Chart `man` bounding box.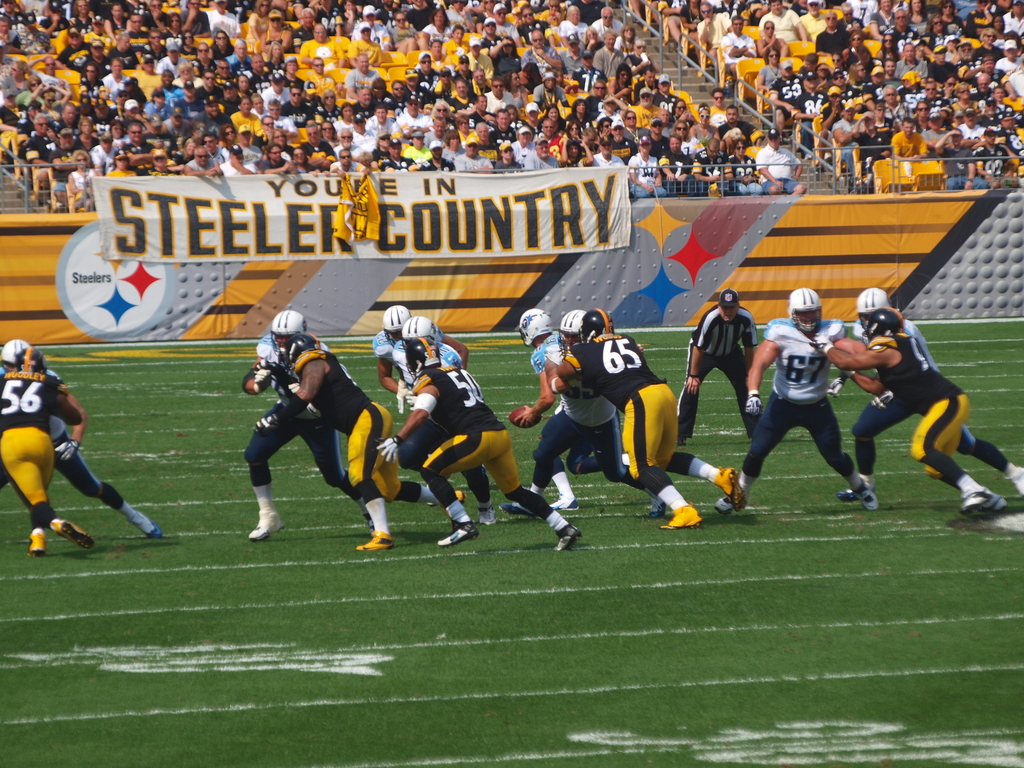
Charted: [left=0, top=338, right=163, bottom=540].
